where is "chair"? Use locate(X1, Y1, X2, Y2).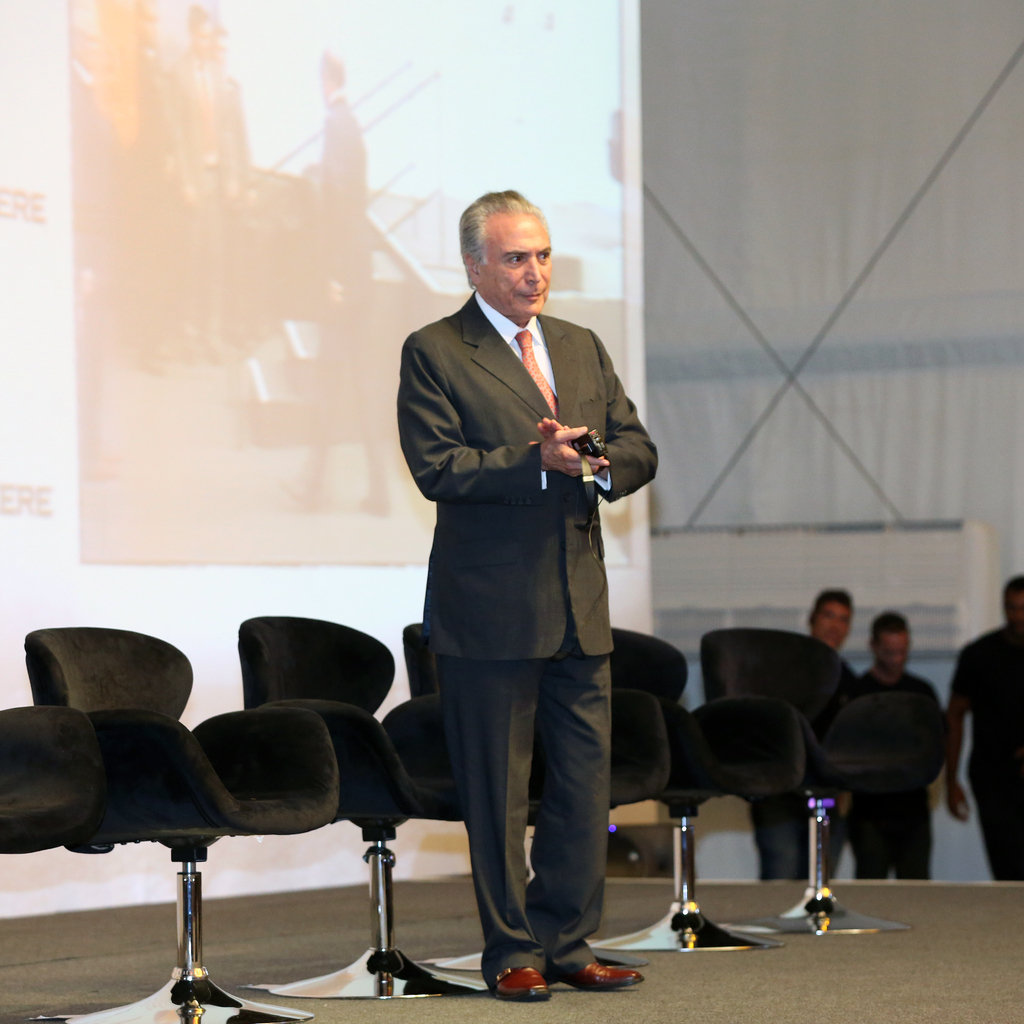
locate(397, 617, 663, 974).
